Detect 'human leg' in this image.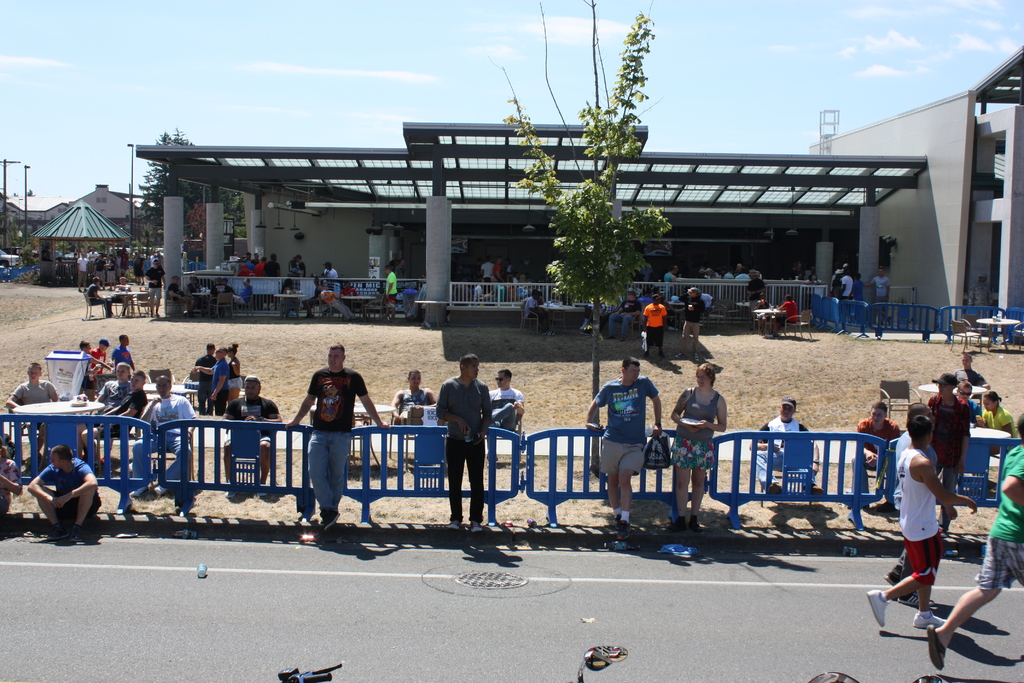
Detection: region(317, 434, 349, 518).
